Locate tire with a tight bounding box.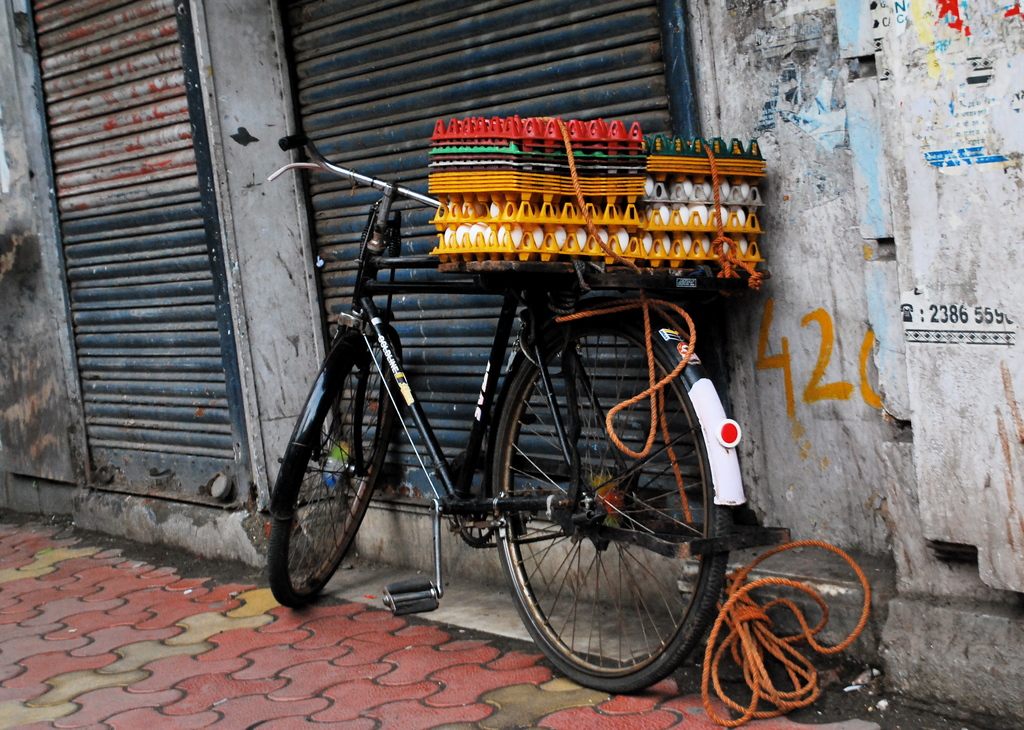
[268,324,402,609].
